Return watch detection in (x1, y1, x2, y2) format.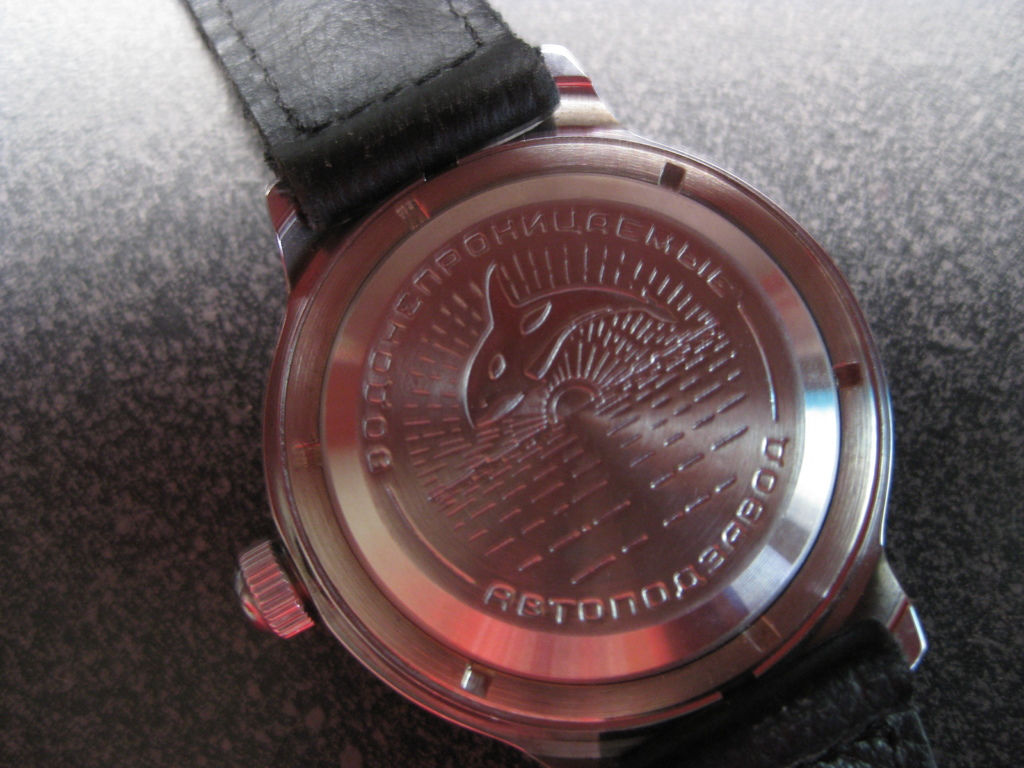
(182, 0, 939, 767).
